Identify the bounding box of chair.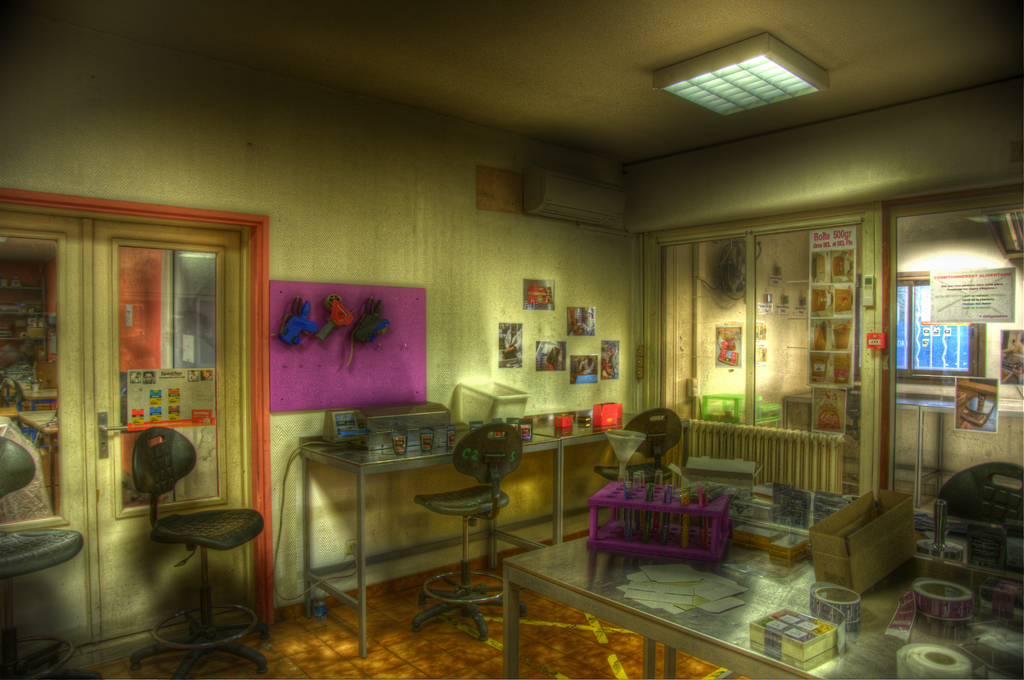
detection(935, 457, 1023, 537).
